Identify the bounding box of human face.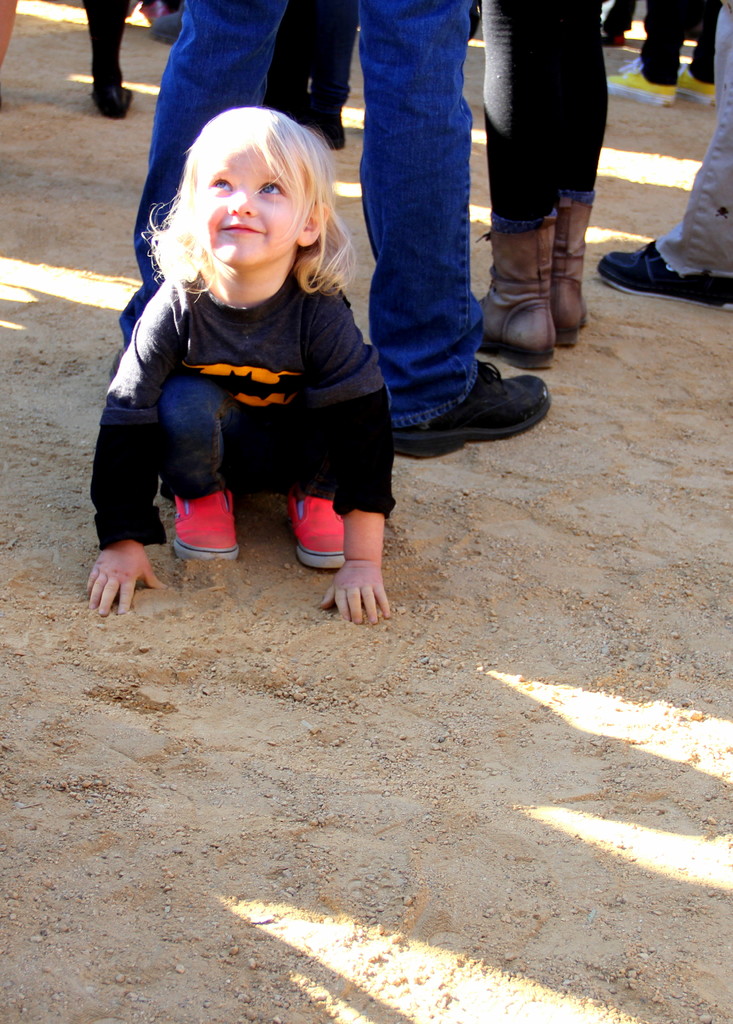
<bbox>186, 146, 298, 265</bbox>.
